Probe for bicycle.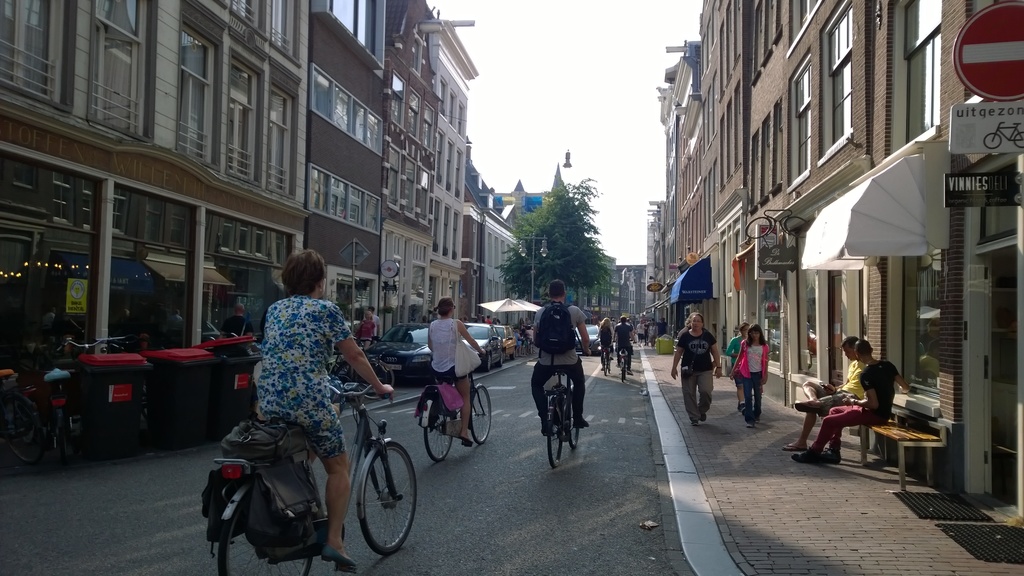
Probe result: (left=50, top=335, right=124, bottom=467).
